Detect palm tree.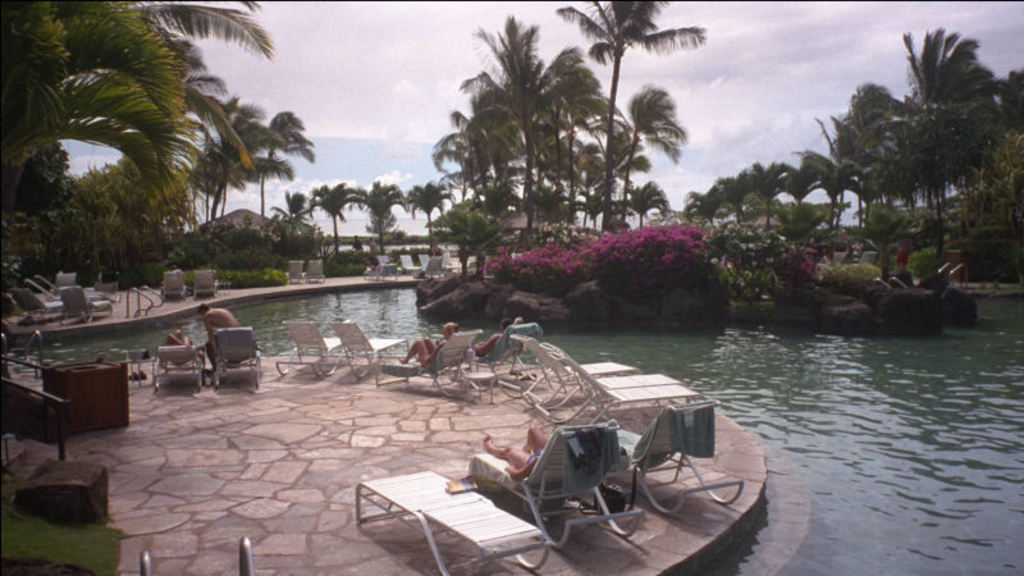
Detected at [402, 177, 452, 256].
